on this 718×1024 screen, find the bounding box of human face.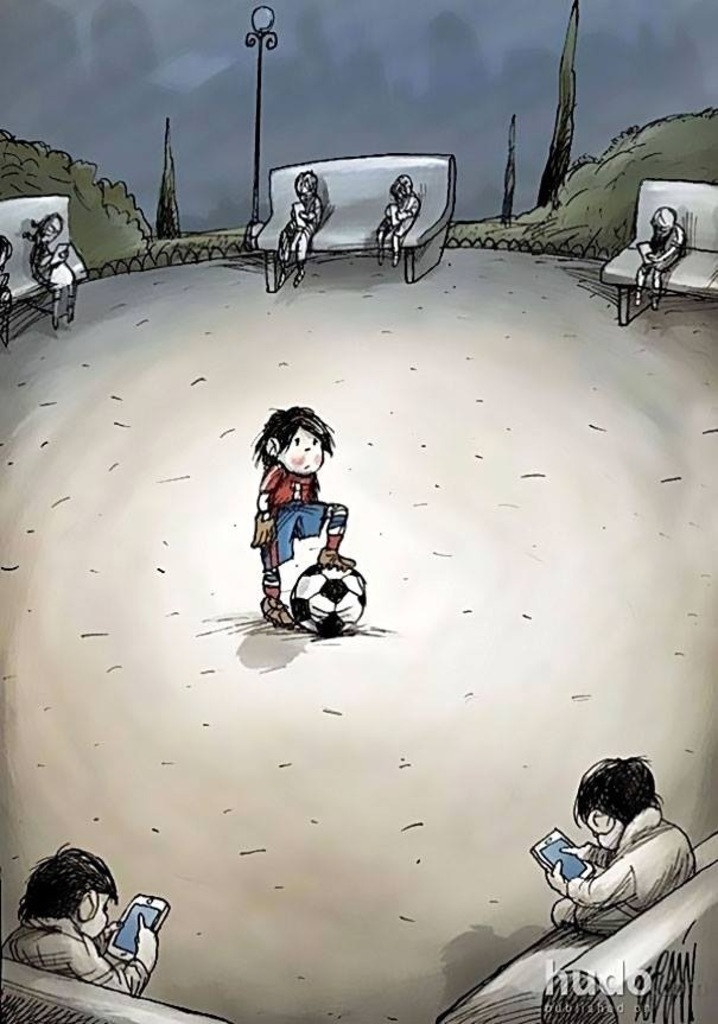
Bounding box: detection(578, 796, 610, 839).
